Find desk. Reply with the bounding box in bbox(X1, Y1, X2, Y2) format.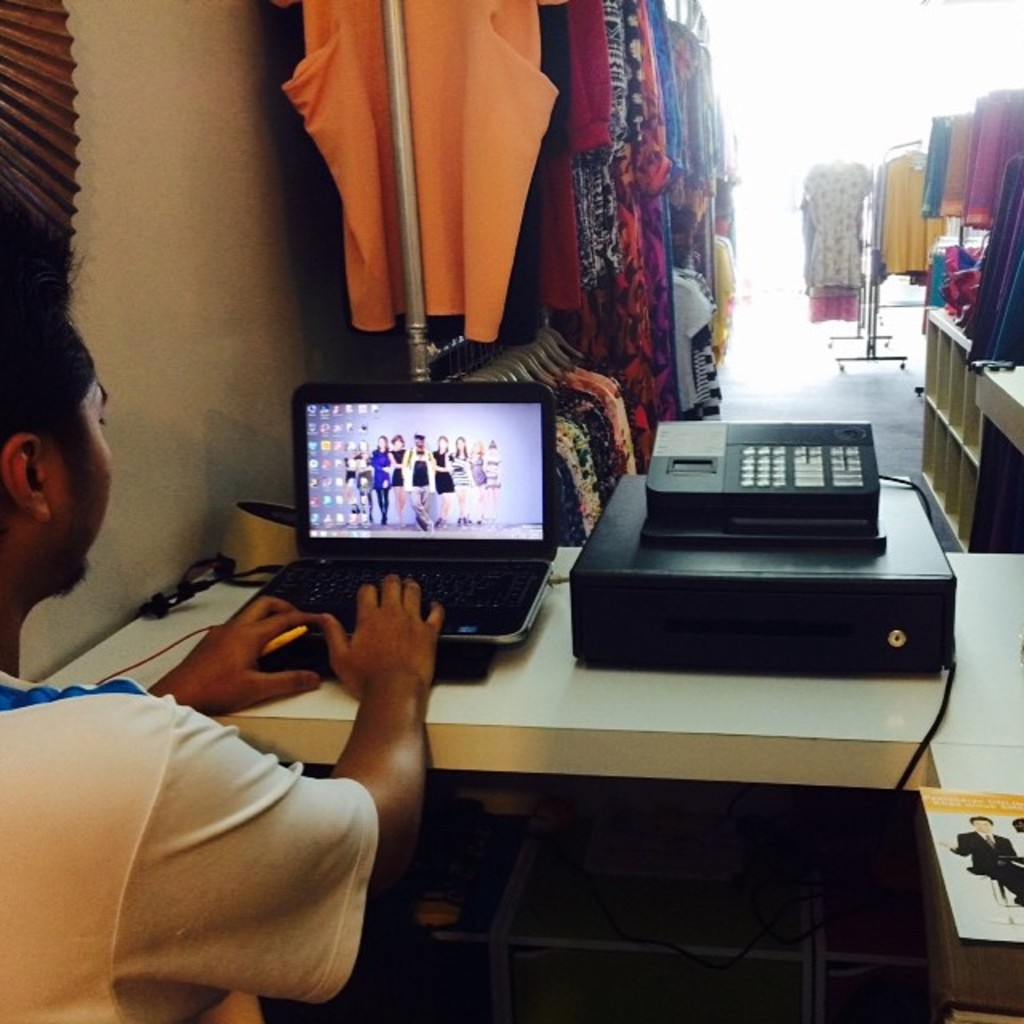
bbox(29, 558, 1022, 1022).
